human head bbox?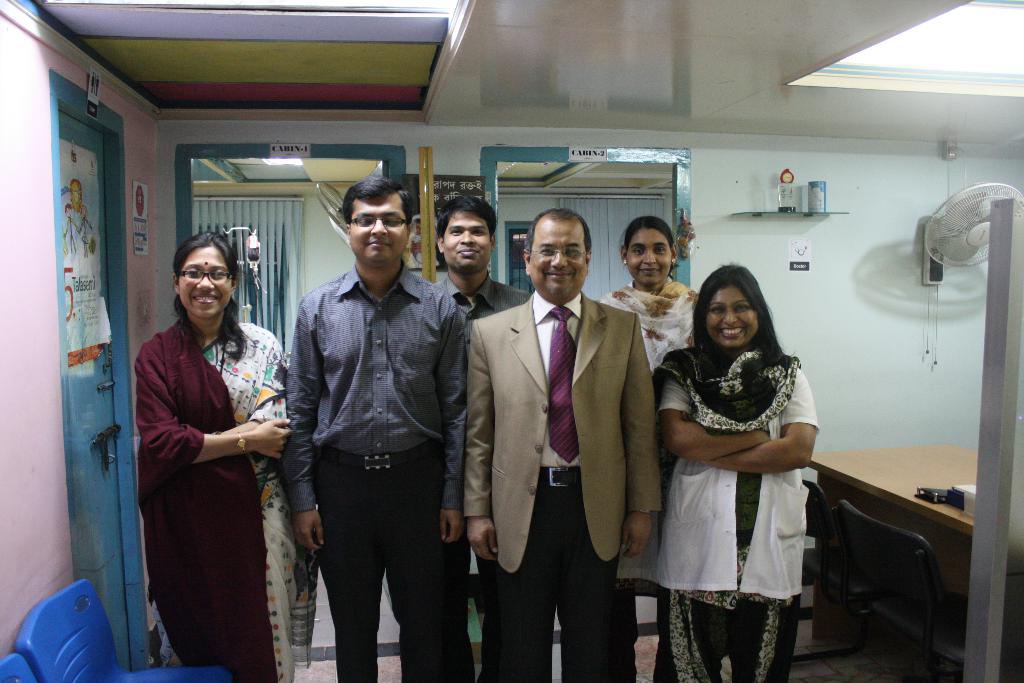
region(618, 214, 680, 286)
